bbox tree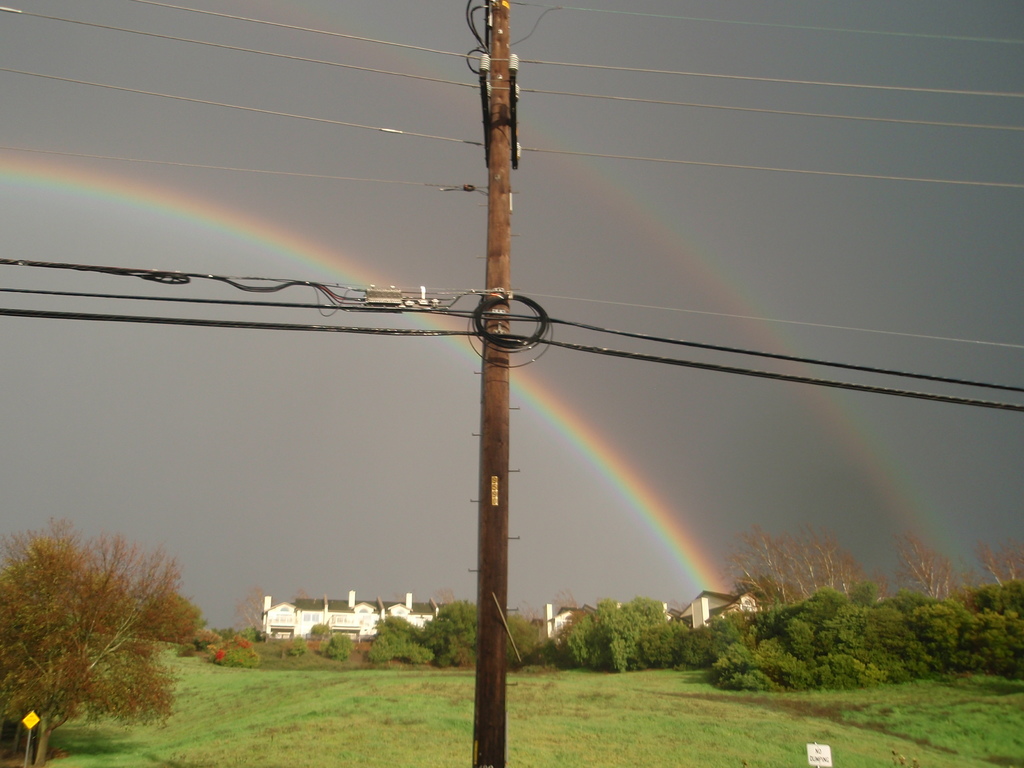
(x1=17, y1=509, x2=213, y2=733)
